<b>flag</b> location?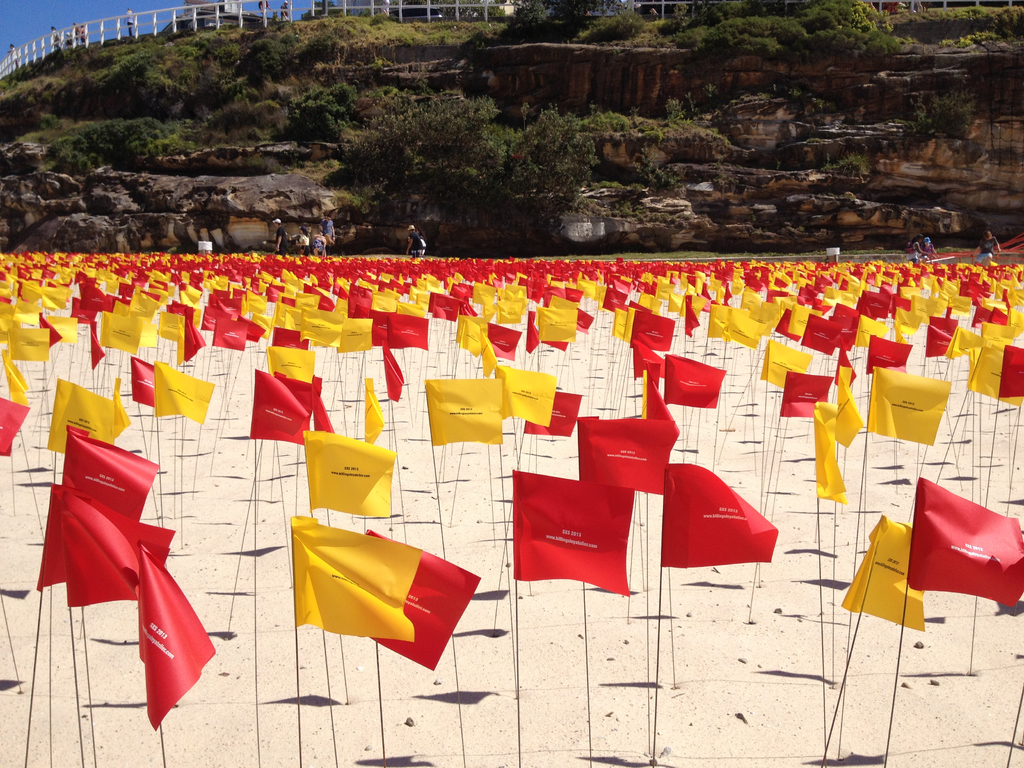
select_region(662, 358, 732, 408)
